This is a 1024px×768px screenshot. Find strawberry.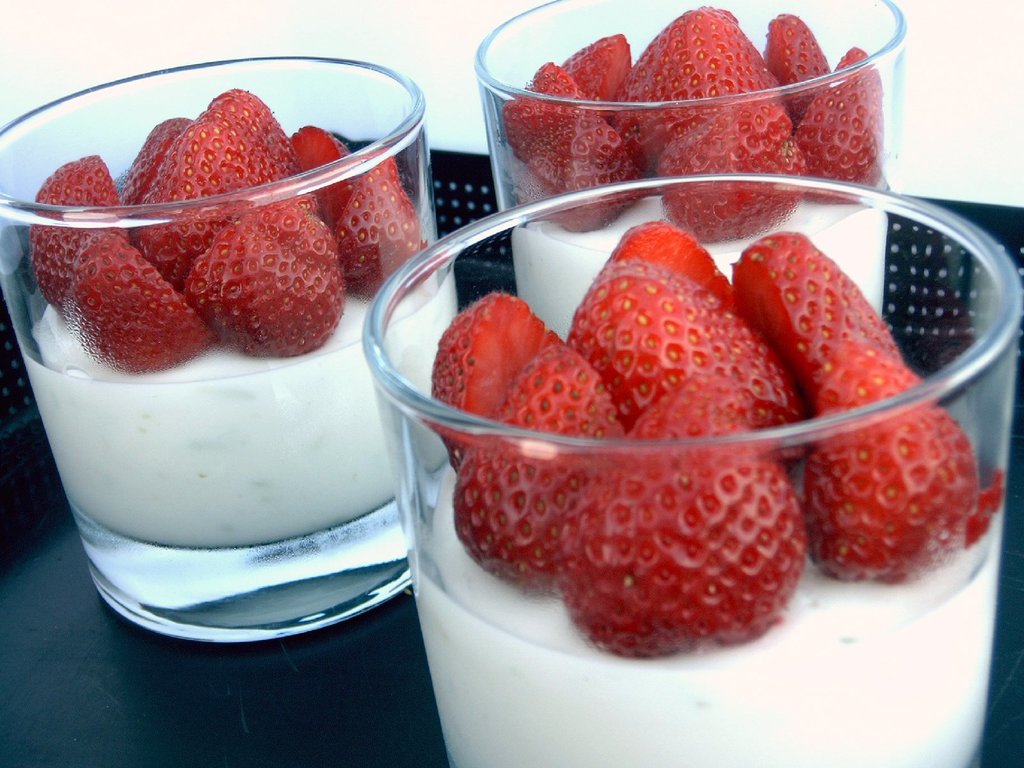
Bounding box: <region>728, 229, 910, 409</region>.
